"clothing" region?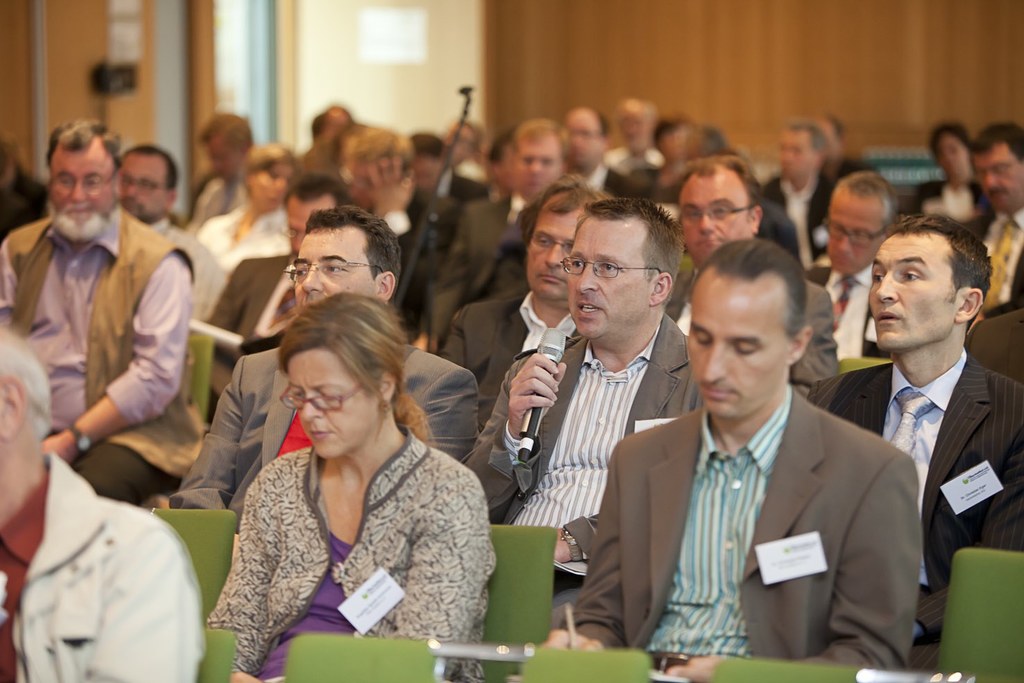
<region>189, 164, 244, 217</region>
